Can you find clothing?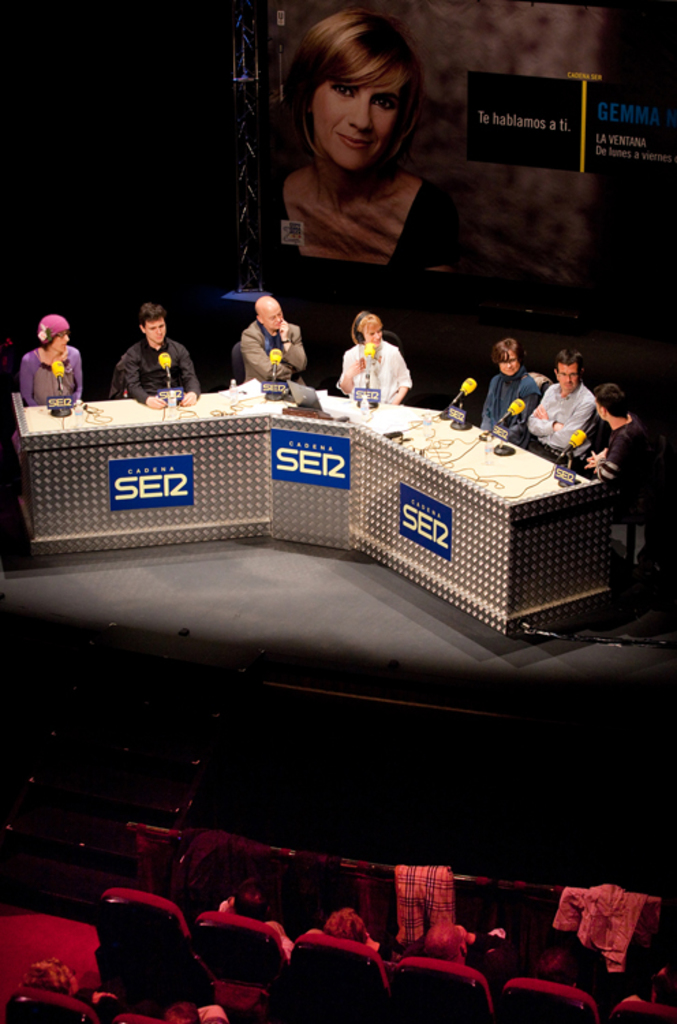
Yes, bounding box: box=[572, 419, 676, 527].
